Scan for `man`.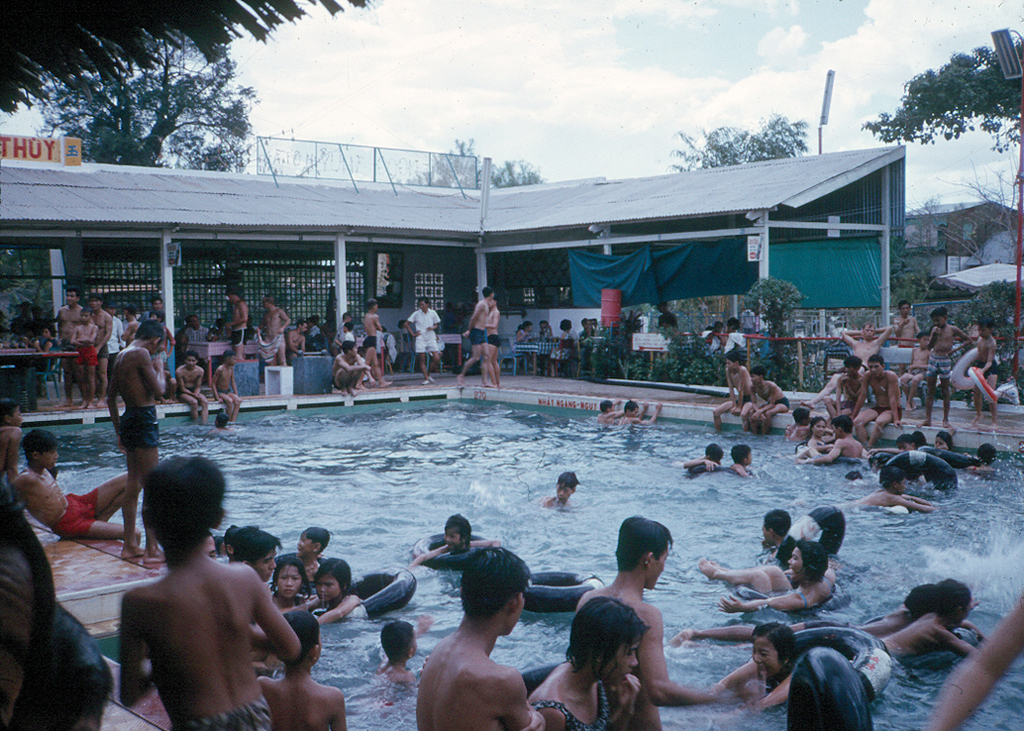
Scan result: [831,314,902,387].
